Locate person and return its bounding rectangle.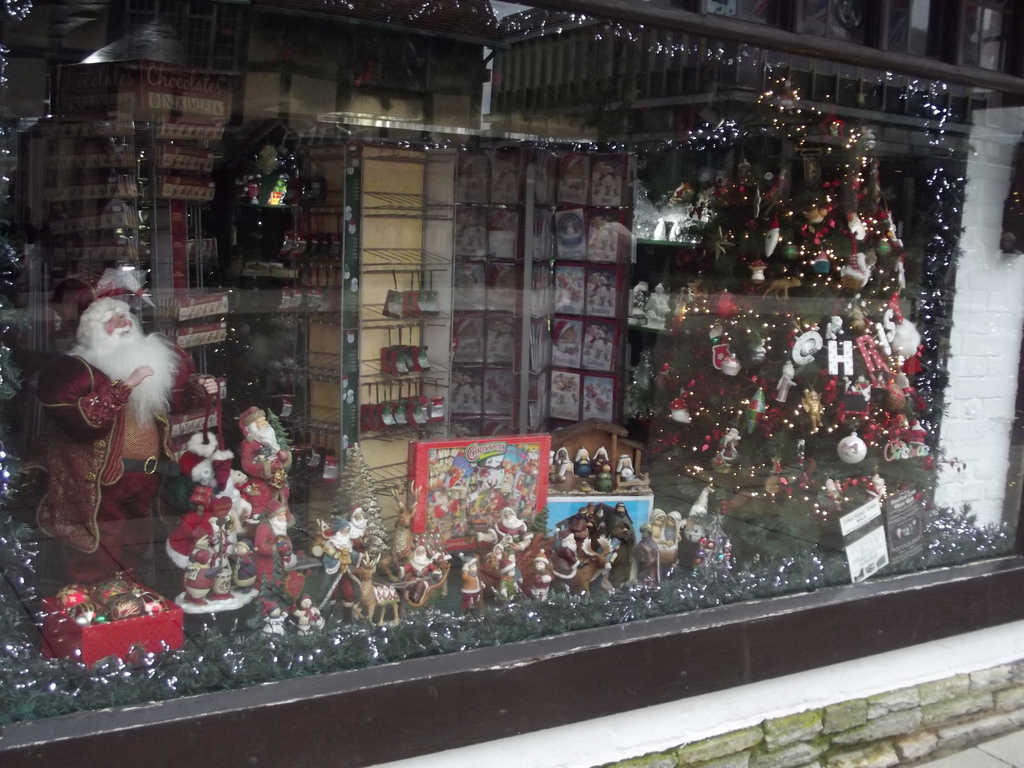
<region>460, 557, 477, 606</region>.
